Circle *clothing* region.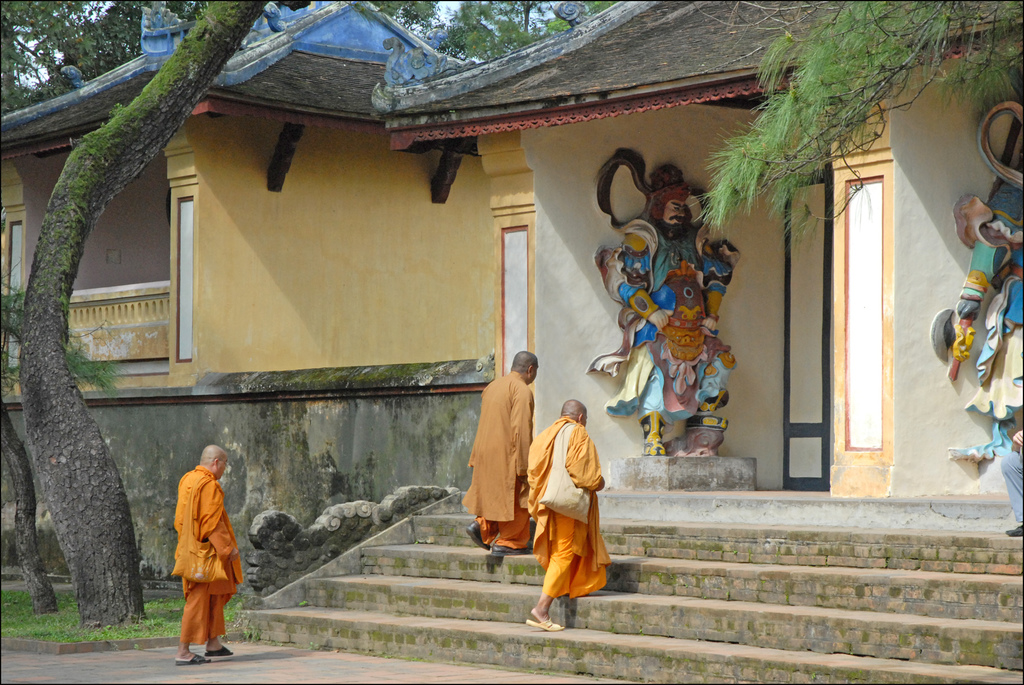
Region: region(964, 265, 1023, 534).
